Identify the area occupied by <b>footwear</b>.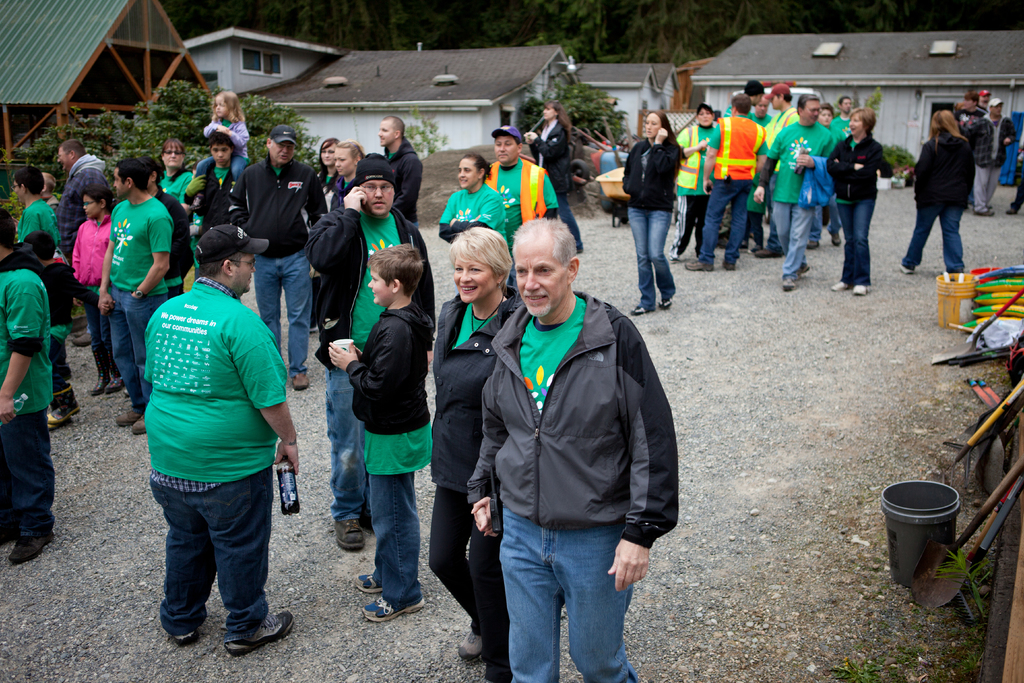
Area: [9, 536, 54, 562].
